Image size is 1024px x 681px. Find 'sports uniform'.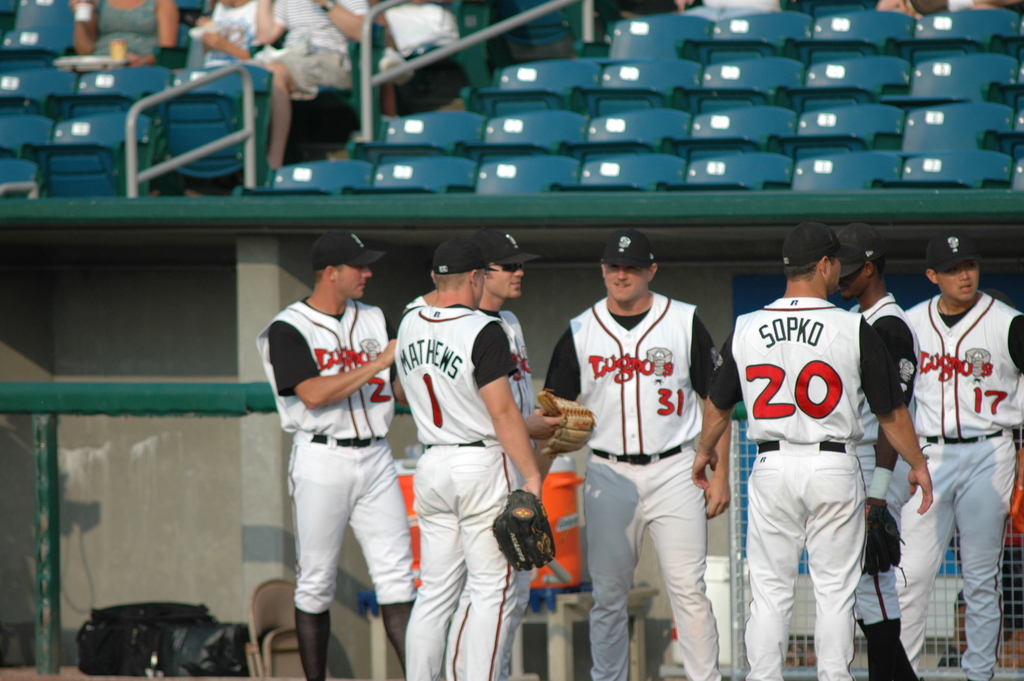
[846,288,925,674].
